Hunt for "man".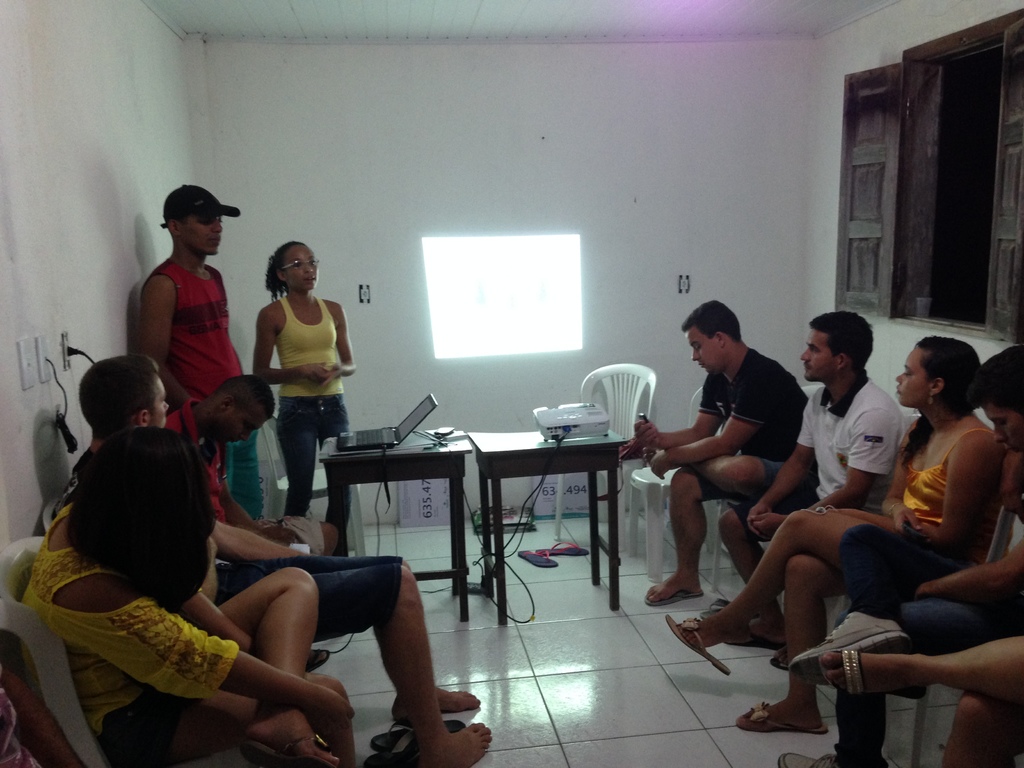
Hunted down at left=139, top=184, right=271, bottom=516.
